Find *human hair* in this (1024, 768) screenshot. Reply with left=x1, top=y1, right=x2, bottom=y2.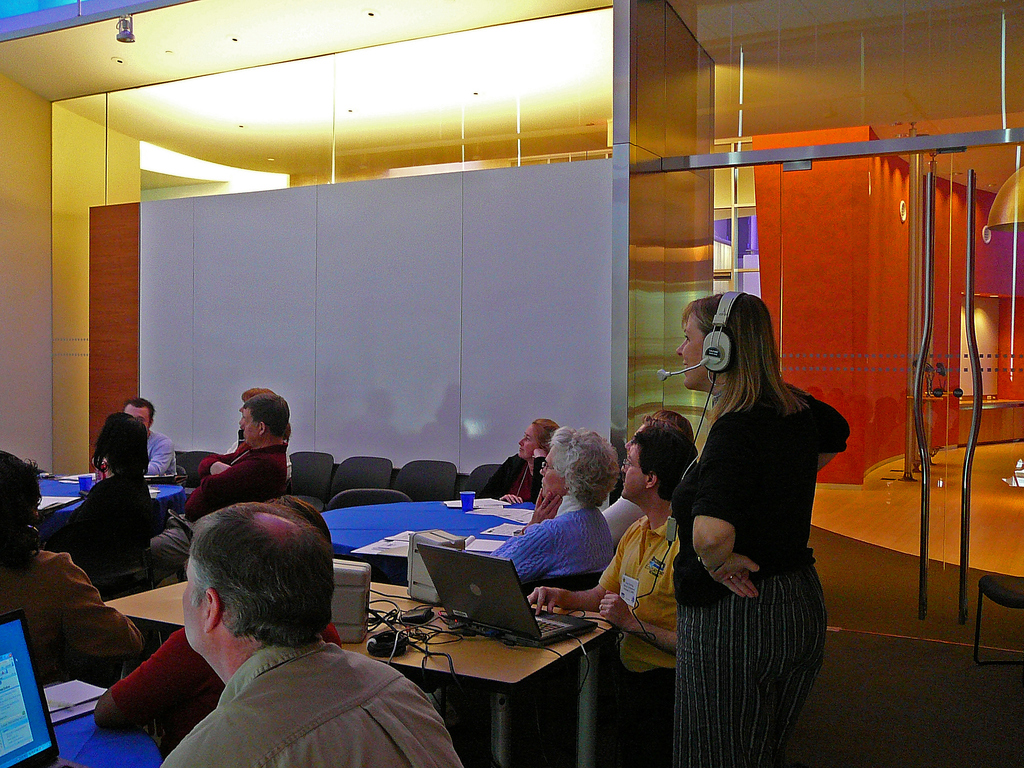
left=123, top=397, right=151, bottom=420.
